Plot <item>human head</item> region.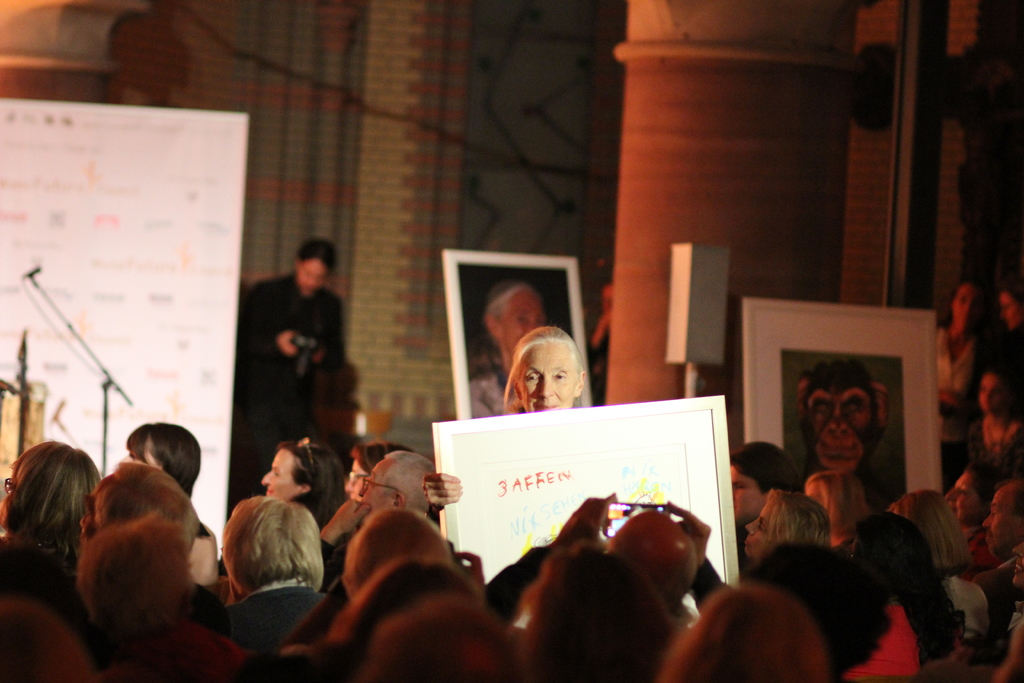
Plotted at locate(981, 475, 1023, 563).
